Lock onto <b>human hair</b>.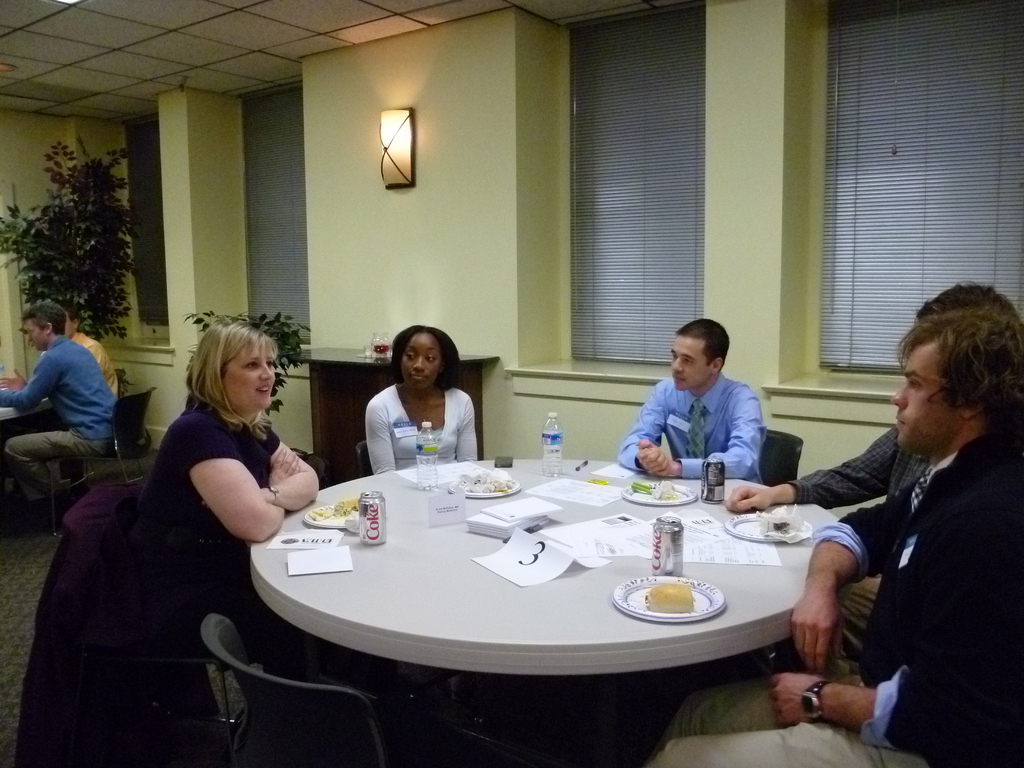
Locked: left=897, top=294, right=1019, bottom=471.
